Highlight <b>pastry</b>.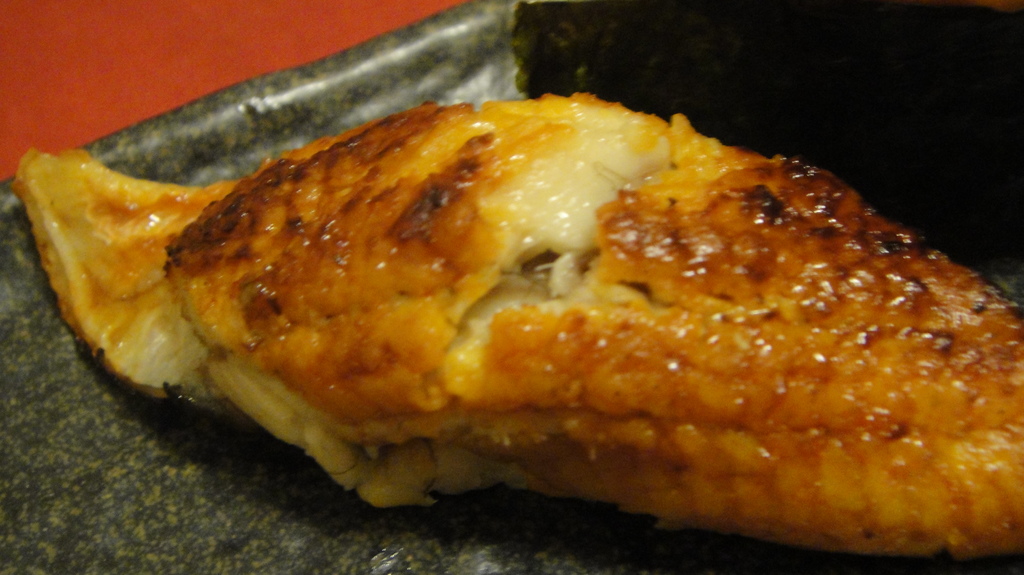
Highlighted region: (x1=6, y1=97, x2=1023, y2=561).
